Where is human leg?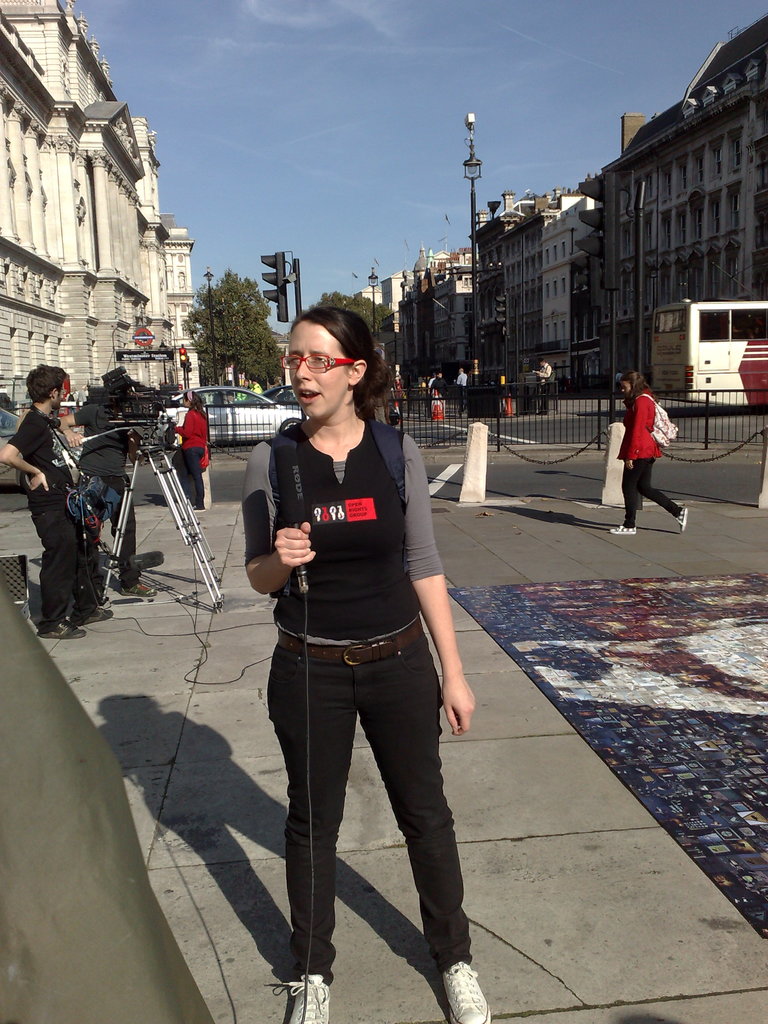
{"x1": 608, "y1": 445, "x2": 639, "y2": 536}.
